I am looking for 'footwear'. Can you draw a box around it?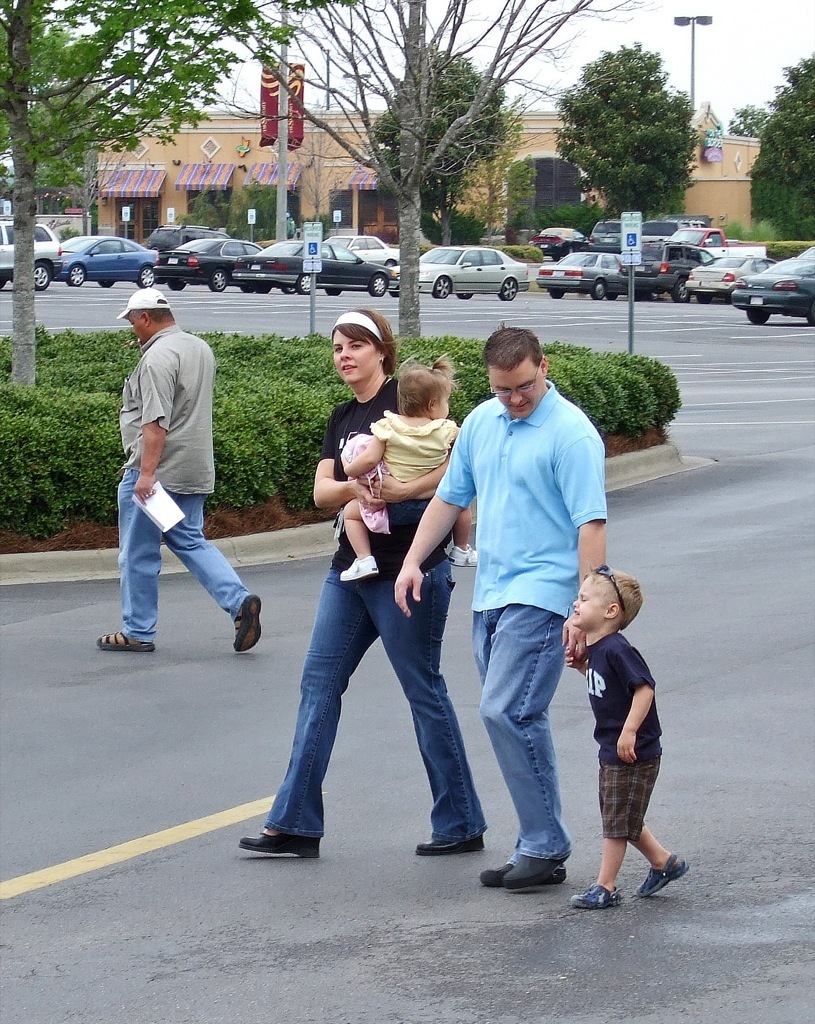
Sure, the bounding box is [x1=567, y1=883, x2=624, y2=910].
